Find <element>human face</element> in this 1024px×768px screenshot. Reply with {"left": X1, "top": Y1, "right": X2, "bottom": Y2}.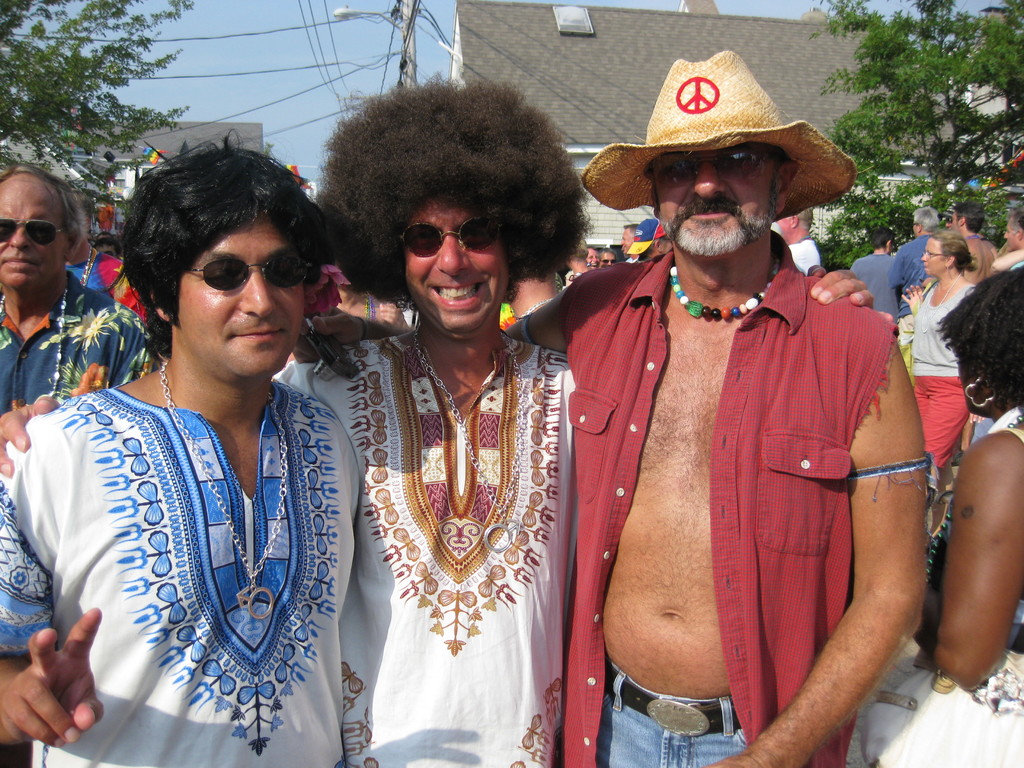
{"left": 773, "top": 214, "right": 792, "bottom": 239}.
